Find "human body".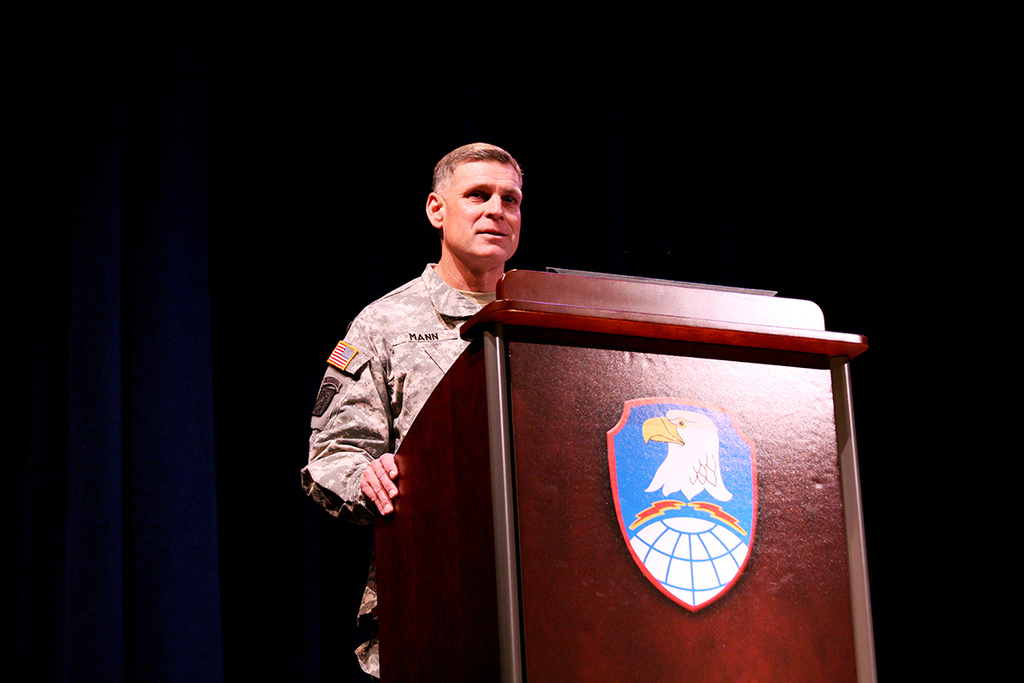
305 139 540 680.
